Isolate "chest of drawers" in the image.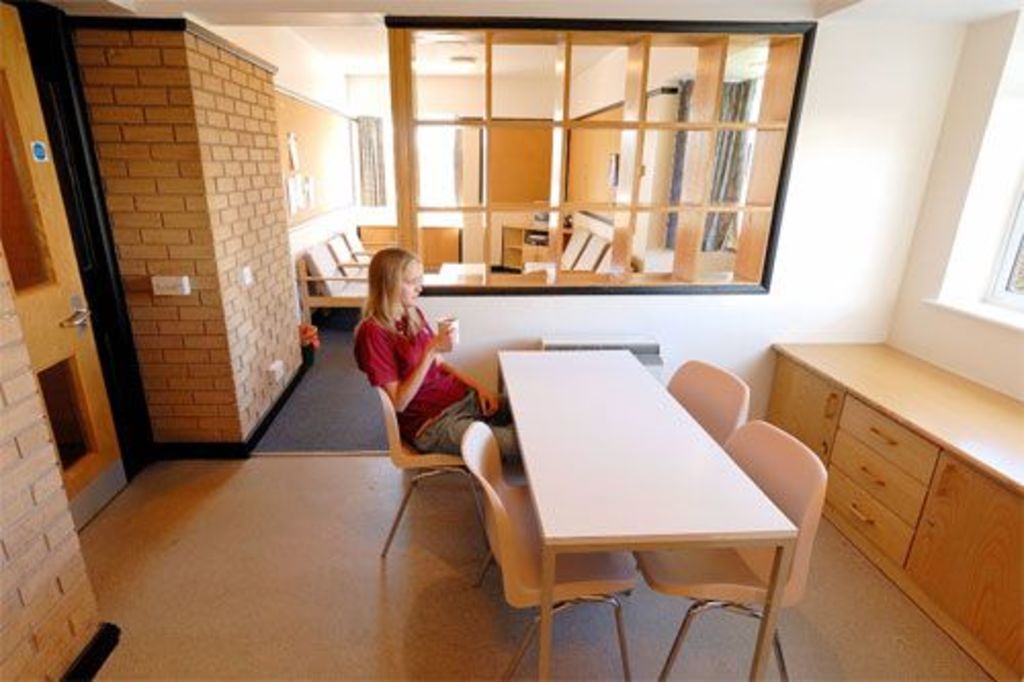
Isolated region: bbox=(356, 225, 455, 272).
